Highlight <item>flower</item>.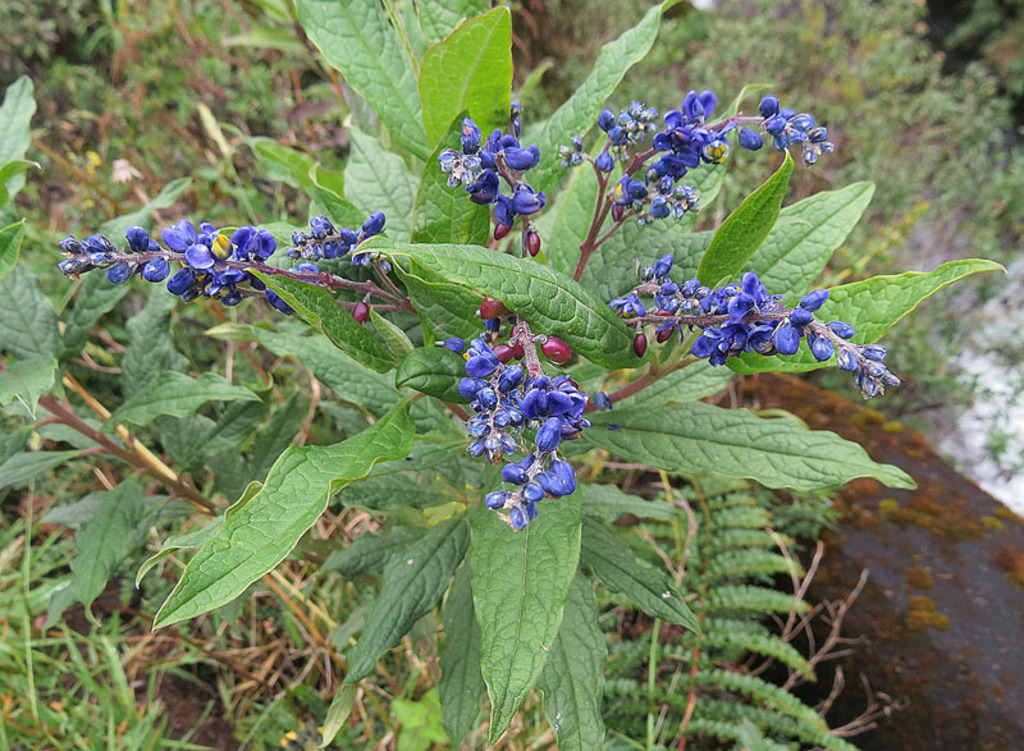
Highlighted region: (440, 294, 596, 525).
